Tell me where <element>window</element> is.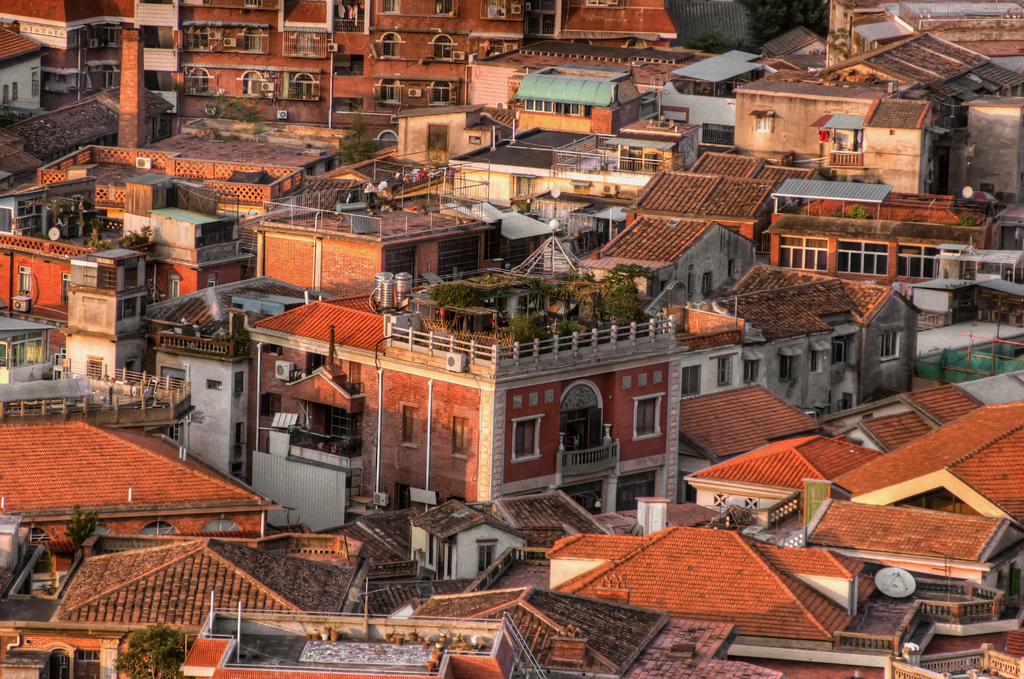
<element>window</element> is at Rect(383, 31, 401, 60).
